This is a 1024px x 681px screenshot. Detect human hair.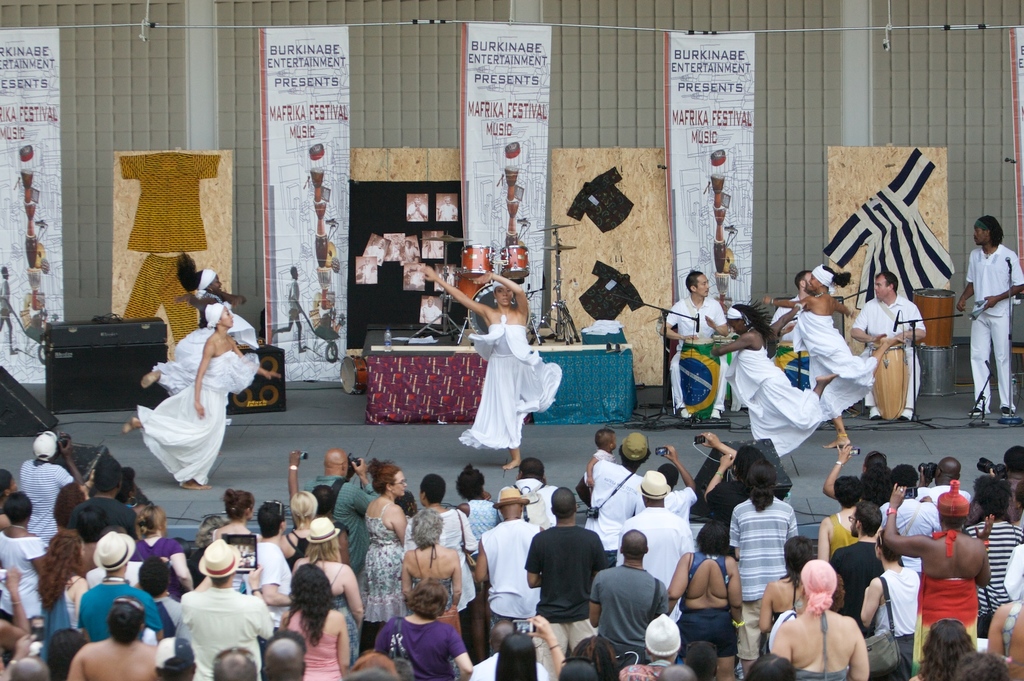
bbox=(794, 269, 811, 290).
